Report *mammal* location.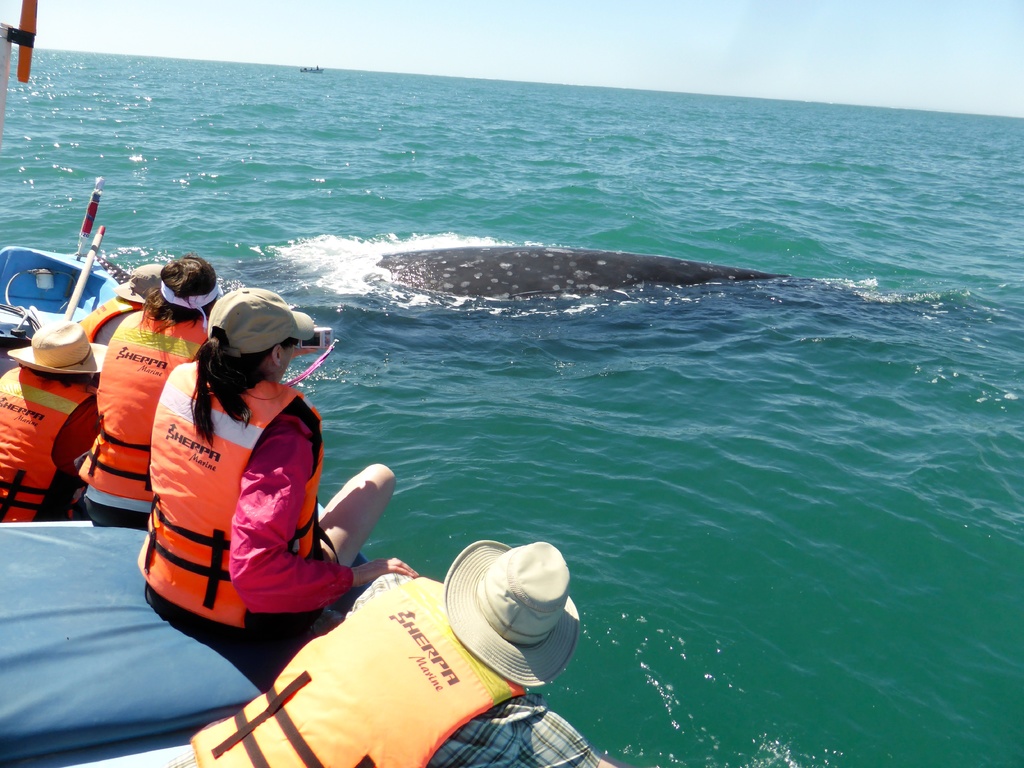
Report: 136 293 413 647.
